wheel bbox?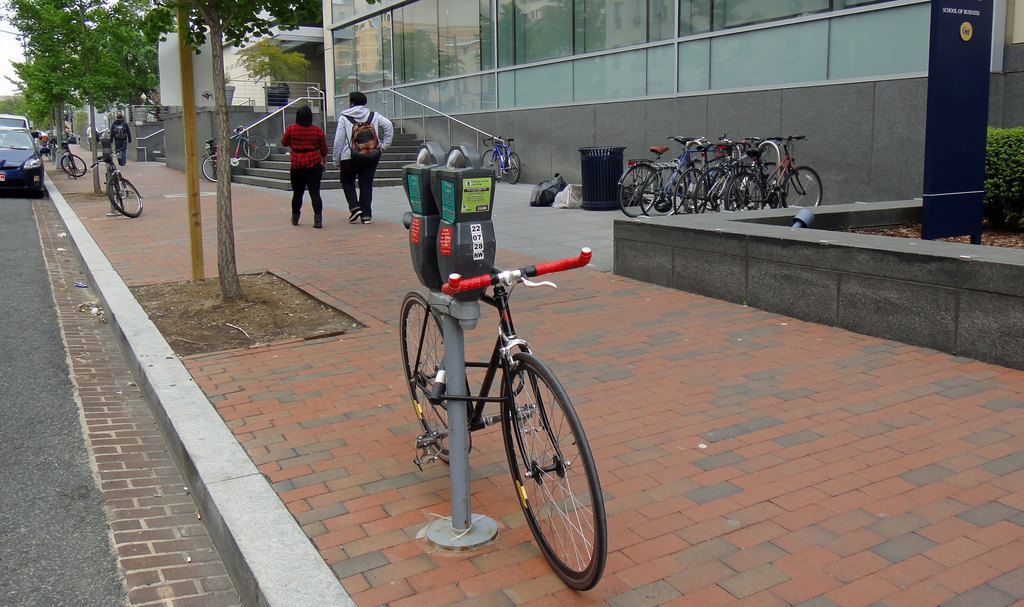
<region>671, 167, 700, 213</region>
